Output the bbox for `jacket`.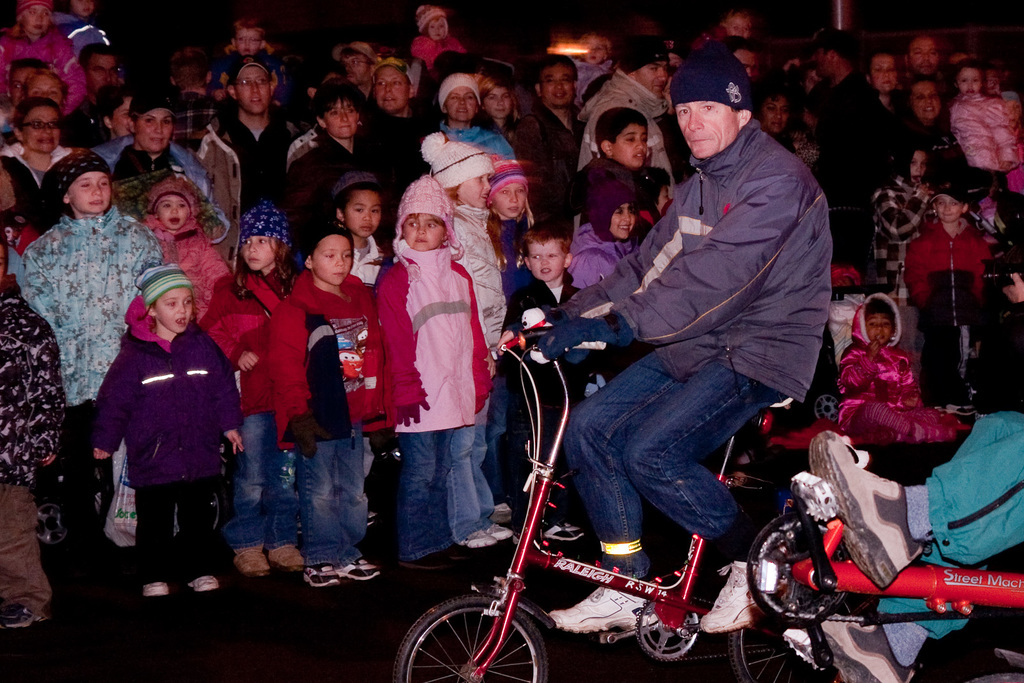
<bbox>89, 289, 255, 489</bbox>.
